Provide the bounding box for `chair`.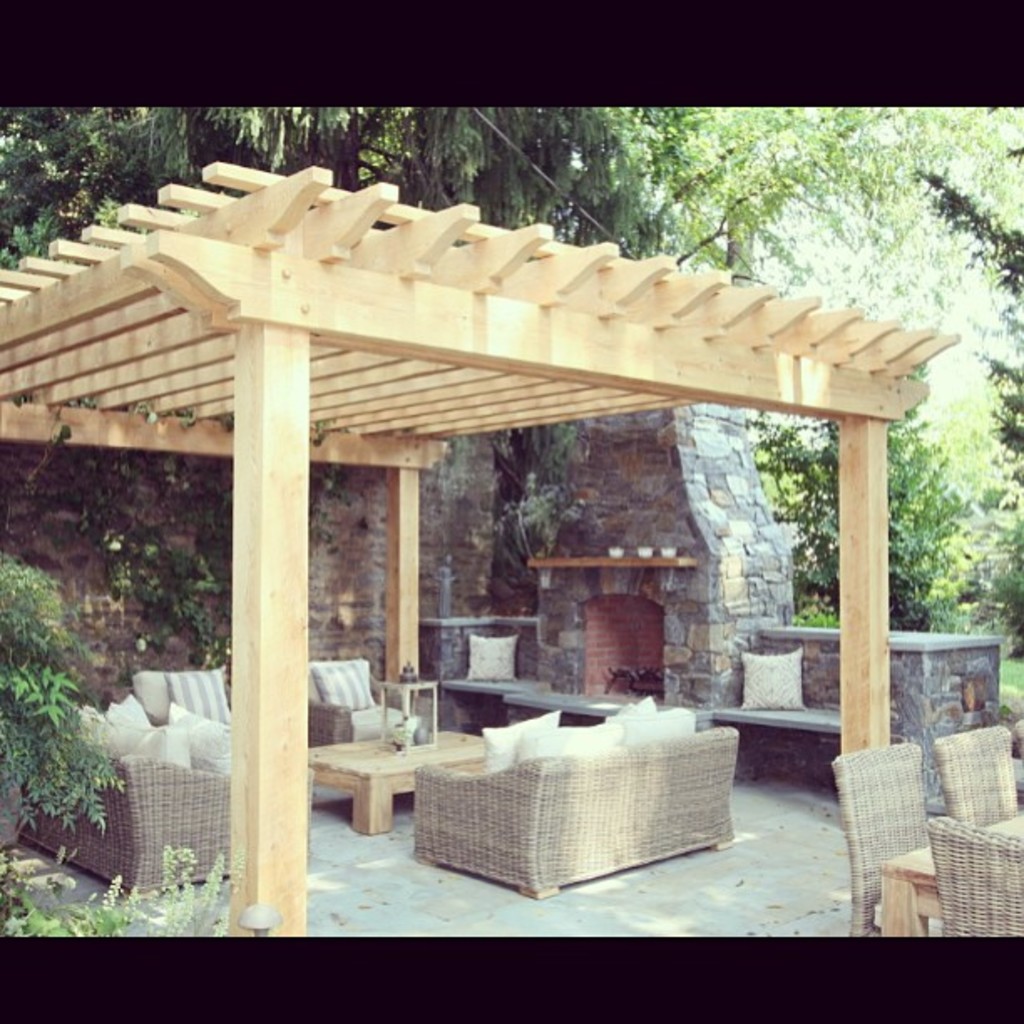
crop(929, 817, 1022, 940).
